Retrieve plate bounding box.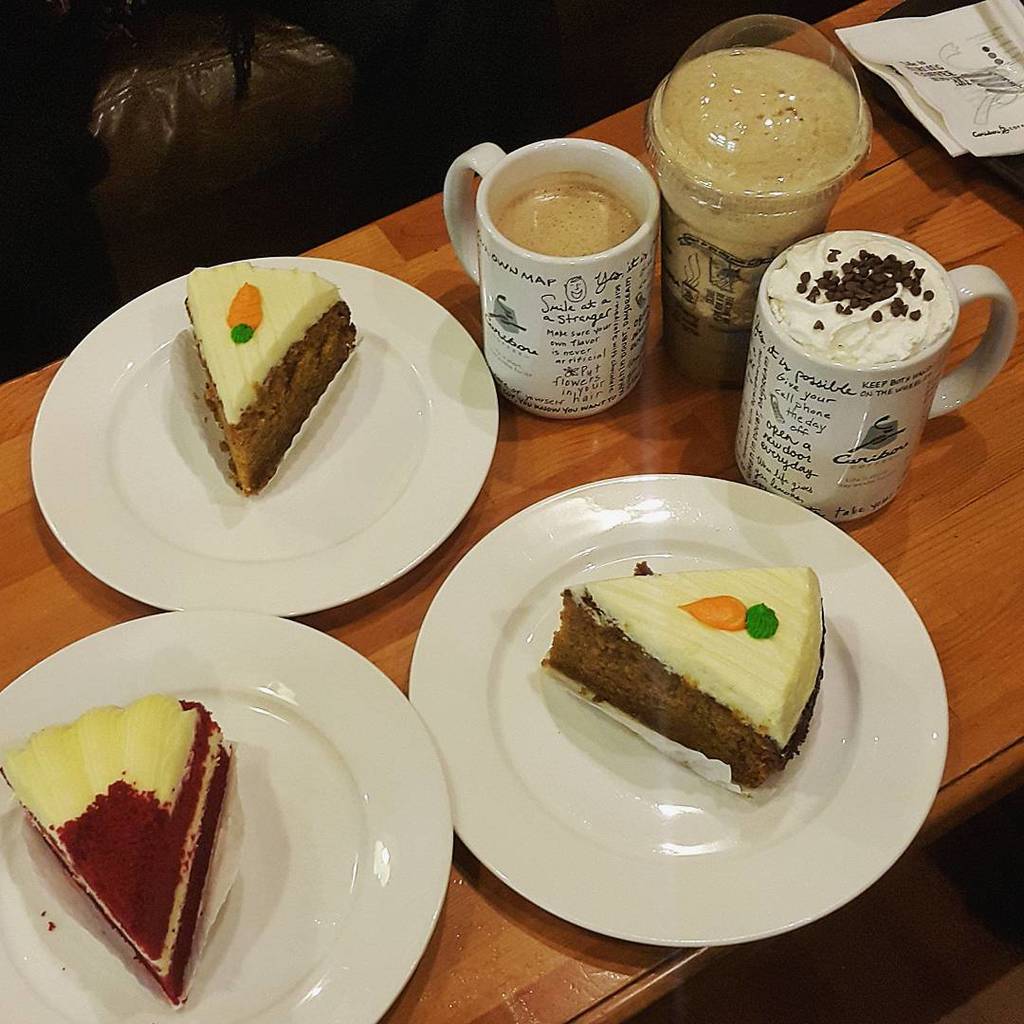
Bounding box: [35, 247, 515, 622].
